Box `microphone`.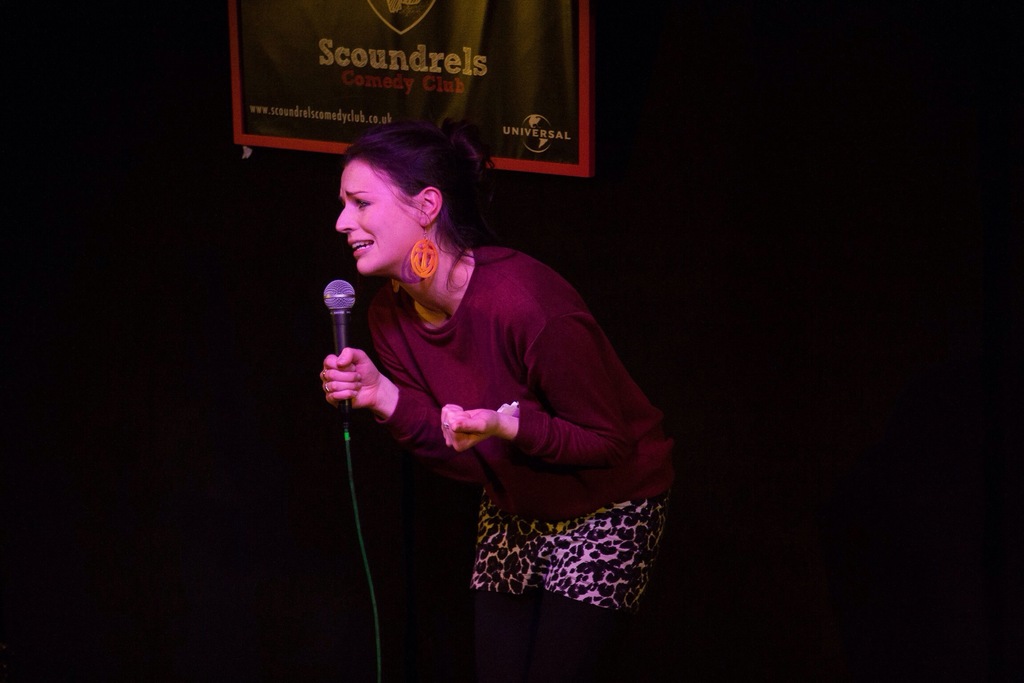
(left=324, top=279, right=355, bottom=422).
